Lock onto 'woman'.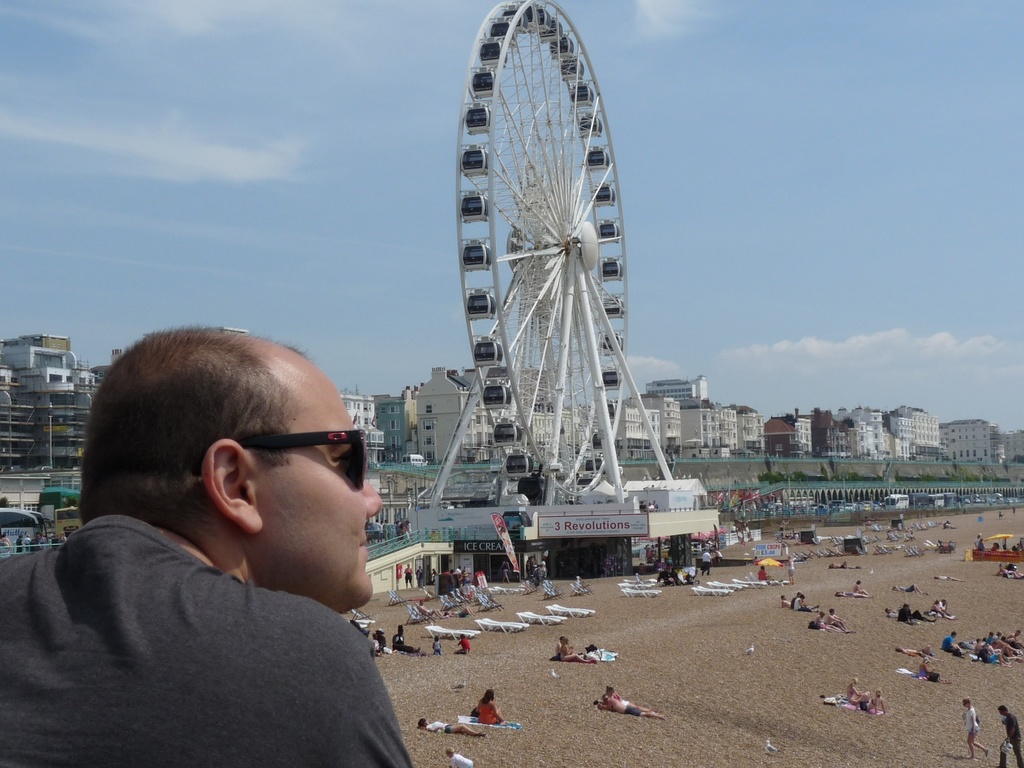
Locked: bbox=(919, 657, 950, 684).
